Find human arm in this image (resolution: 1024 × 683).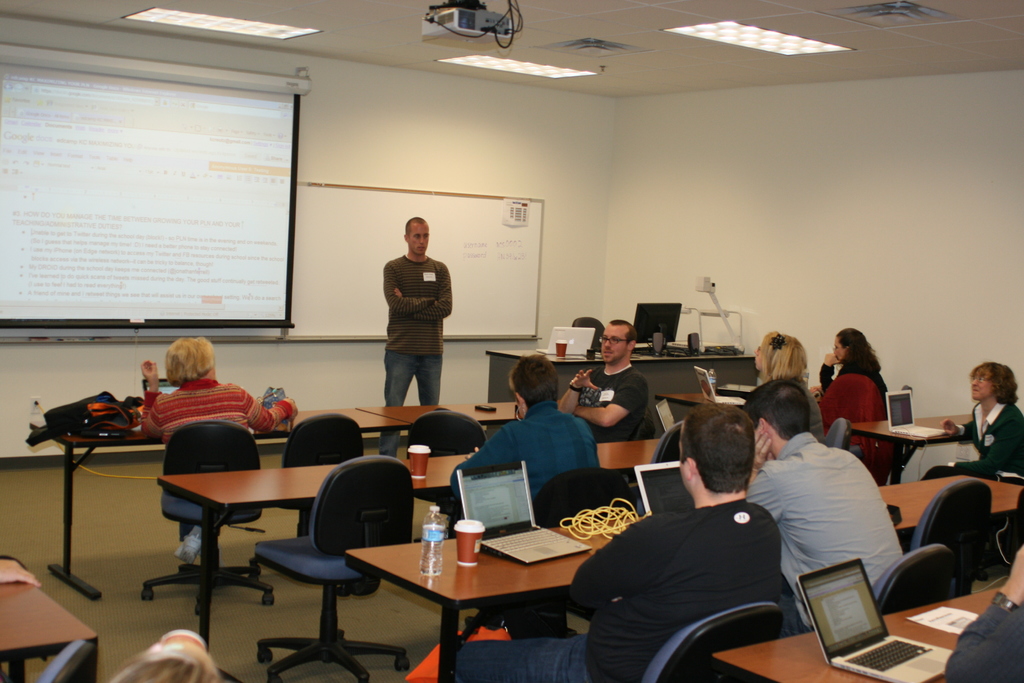
bbox=[447, 431, 510, 499].
